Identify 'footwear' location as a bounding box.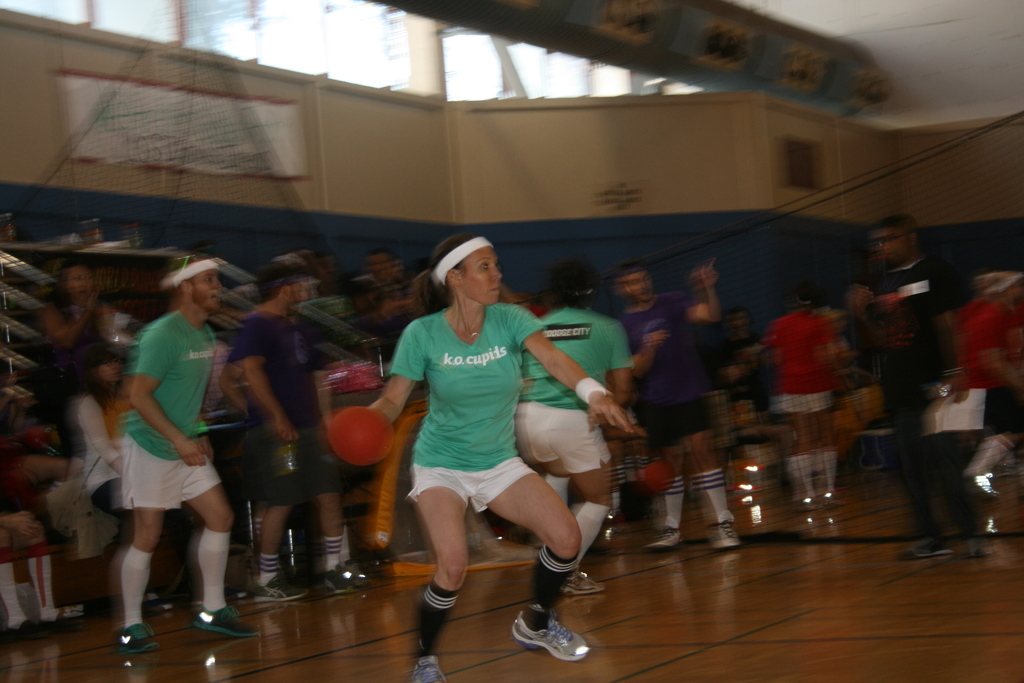
pyautogui.locateOnScreen(307, 566, 371, 589).
